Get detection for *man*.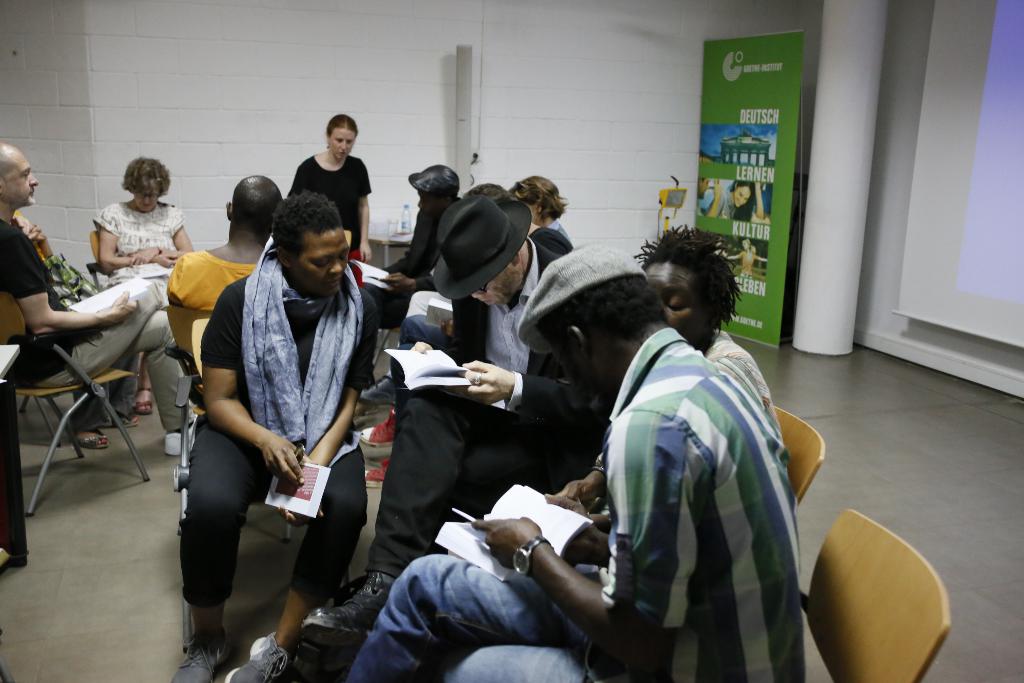
Detection: (169, 173, 282, 311).
